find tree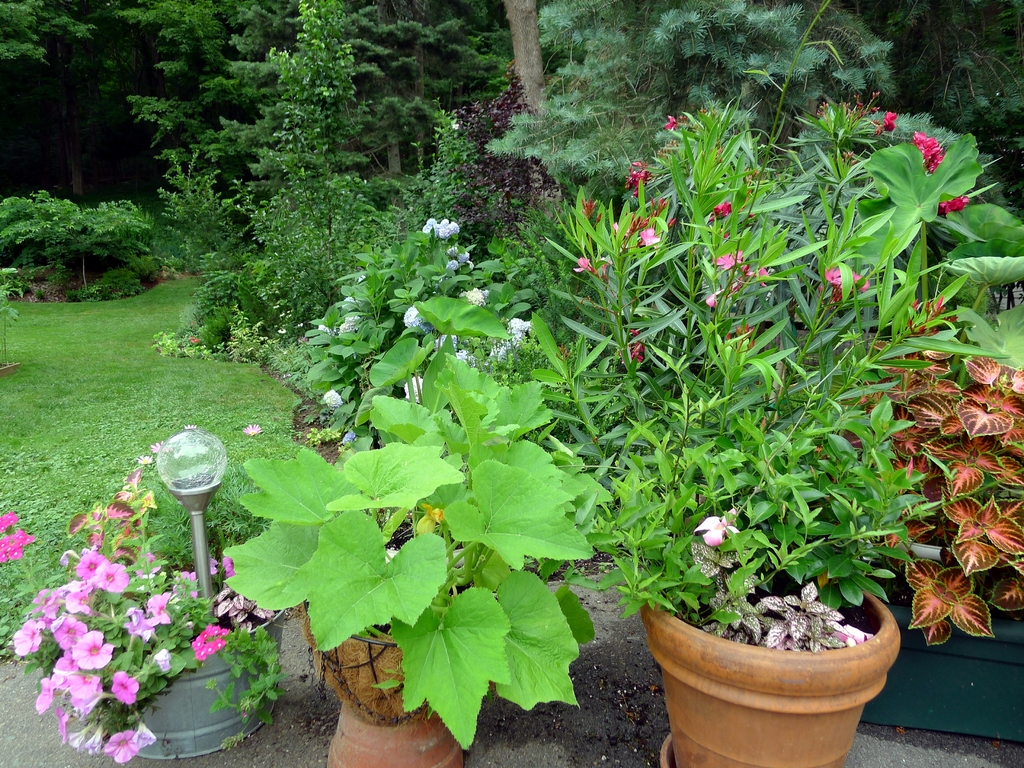
x1=0, y1=0, x2=293, y2=289
